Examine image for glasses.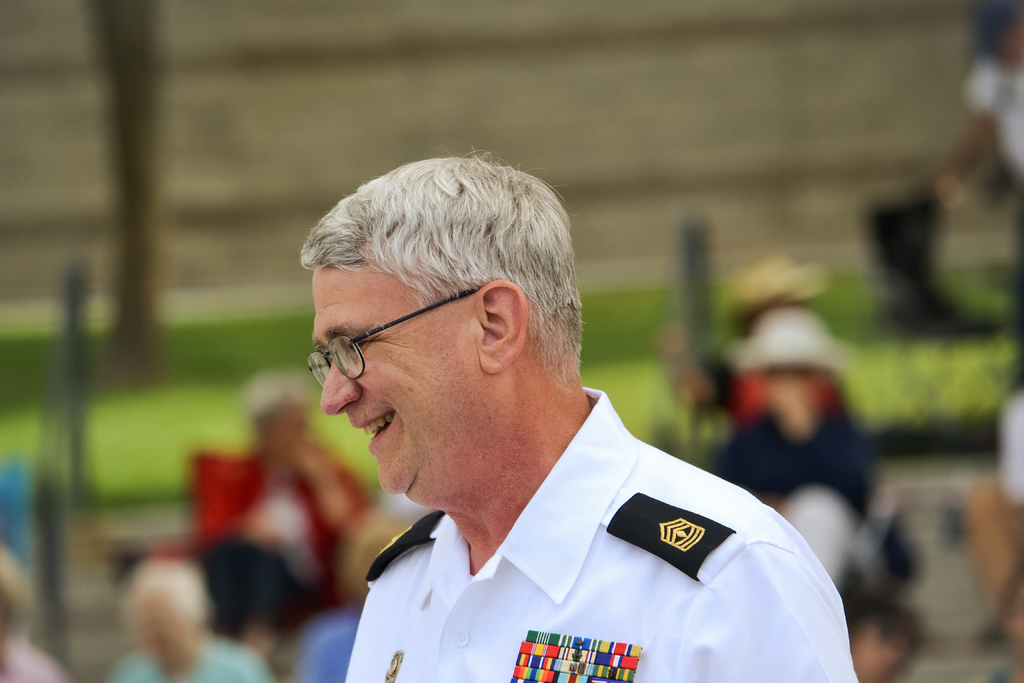
Examination result: x1=287, y1=306, x2=487, y2=399.
